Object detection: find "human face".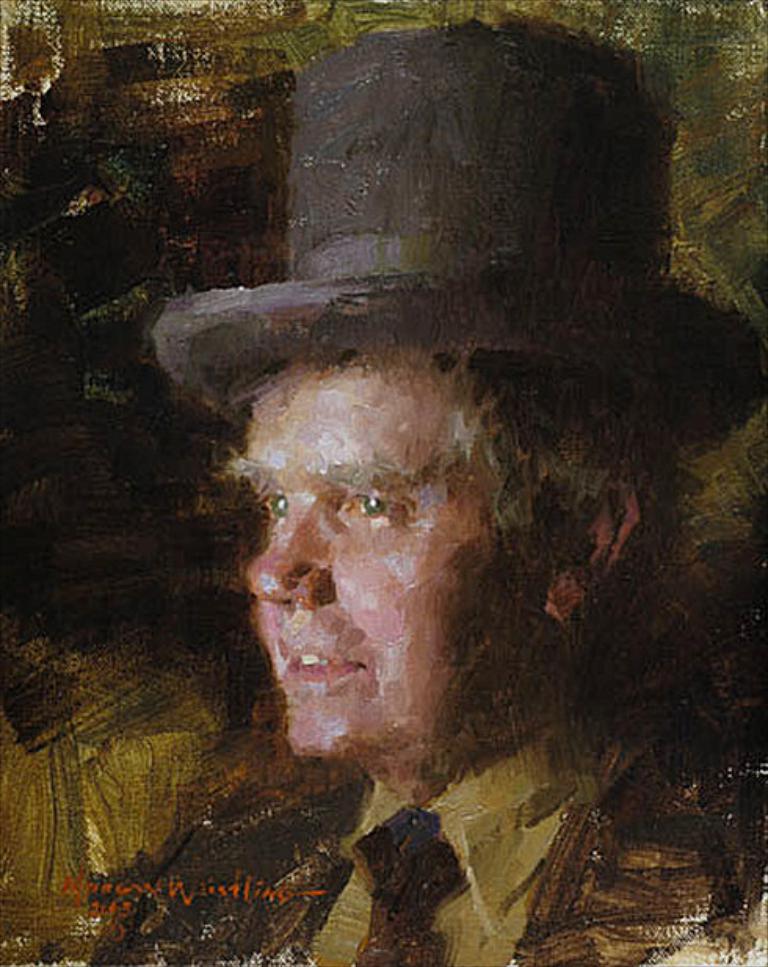
238:365:545:765.
